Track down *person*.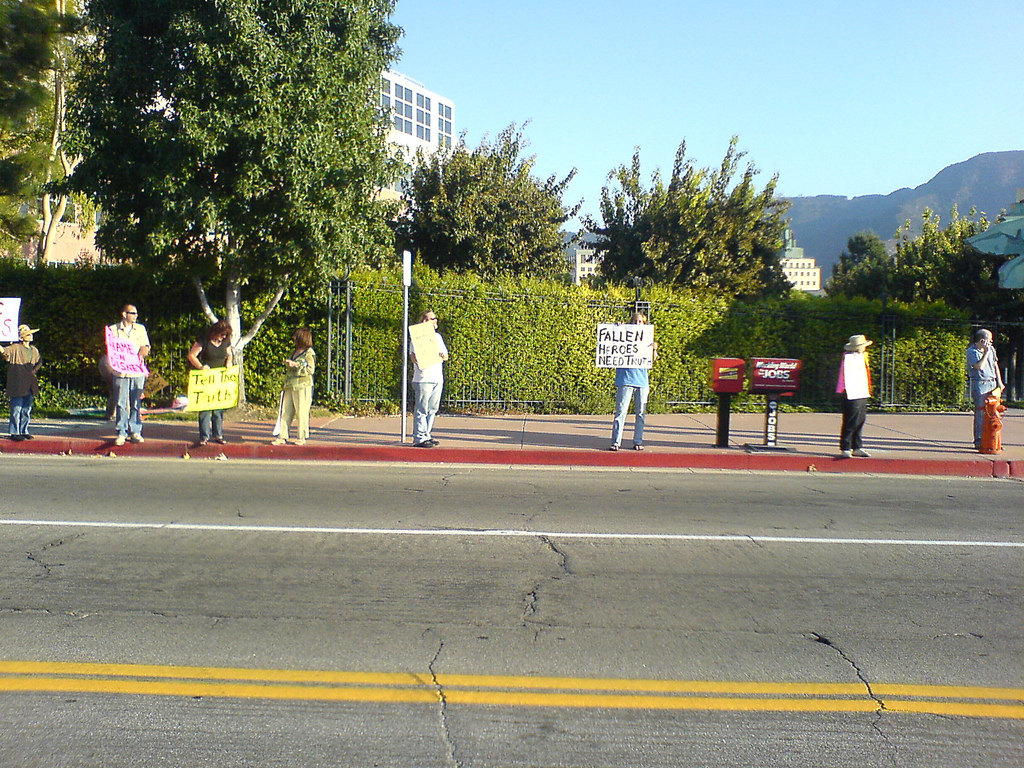
Tracked to bbox(833, 335, 874, 456).
